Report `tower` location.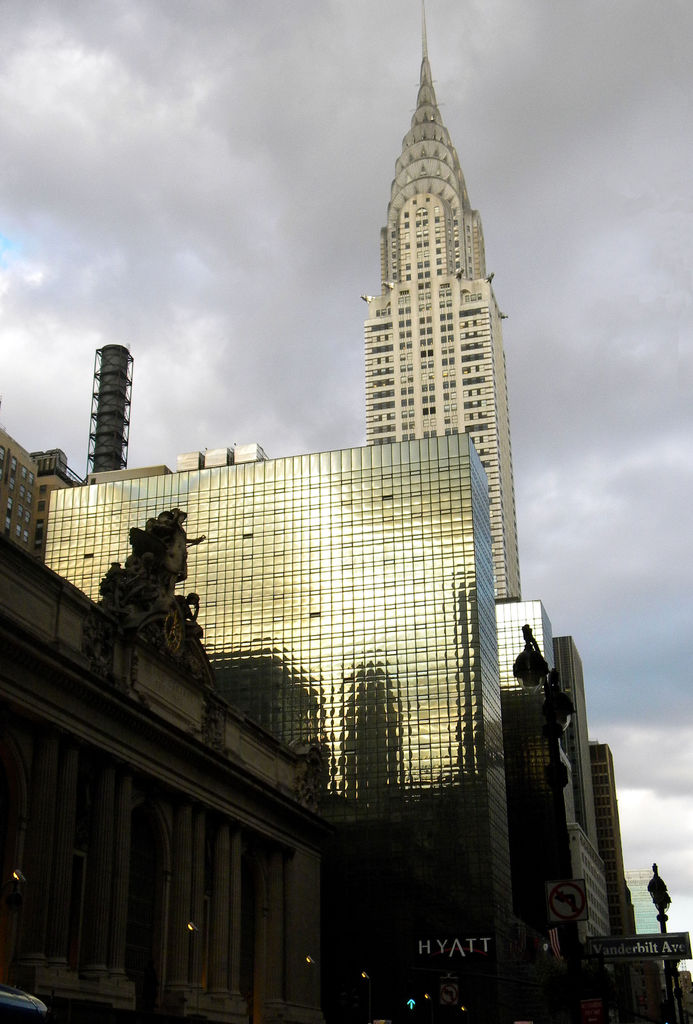
Report: locate(625, 868, 660, 933).
